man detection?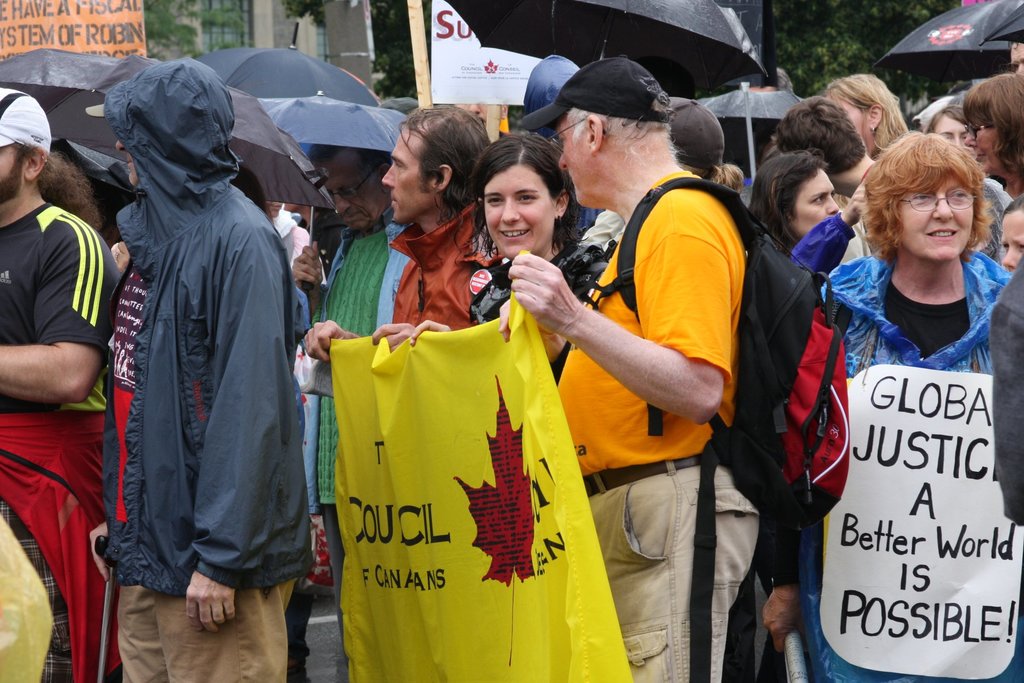
Rect(89, 56, 323, 666)
